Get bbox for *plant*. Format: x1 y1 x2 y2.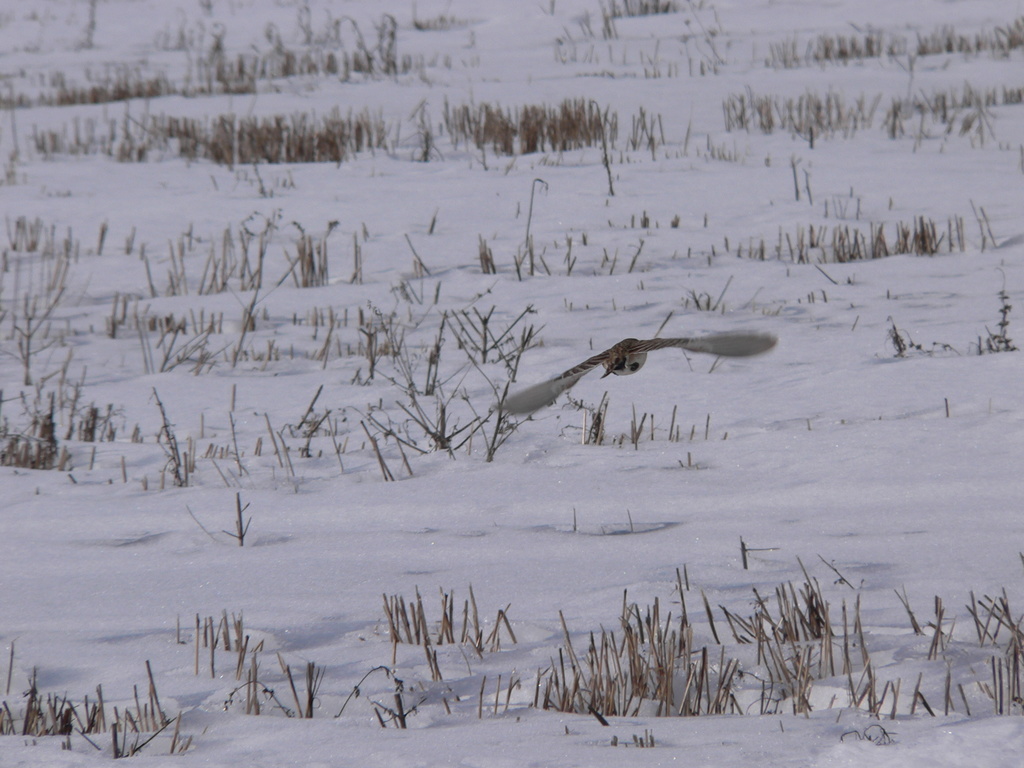
73 0 102 48.
